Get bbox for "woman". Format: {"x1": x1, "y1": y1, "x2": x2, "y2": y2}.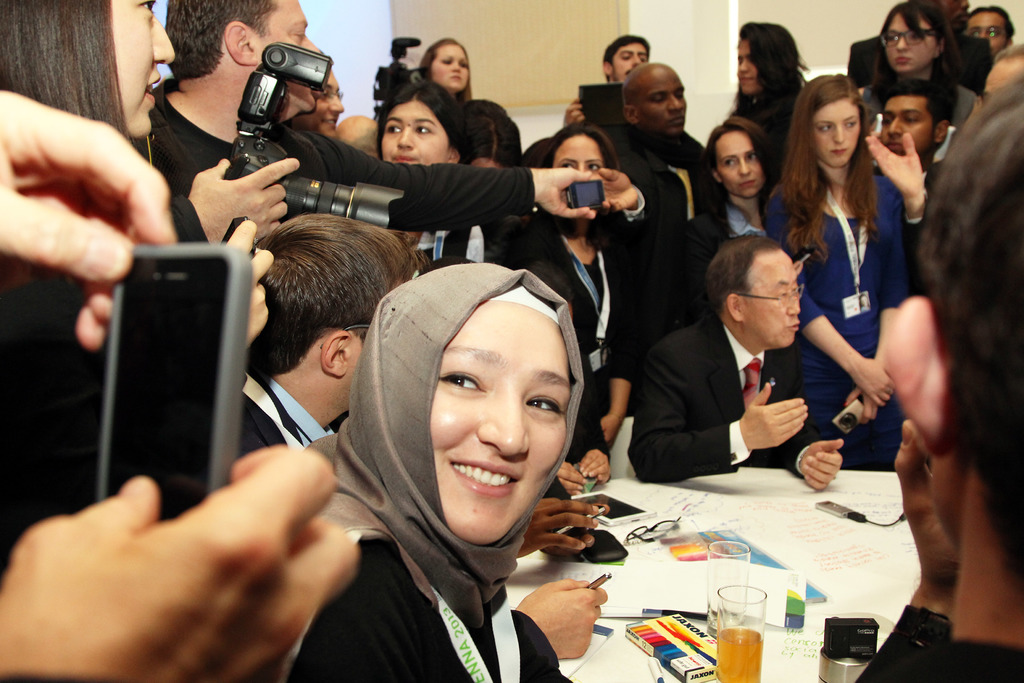
{"x1": 297, "y1": 259, "x2": 591, "y2": 682}.
